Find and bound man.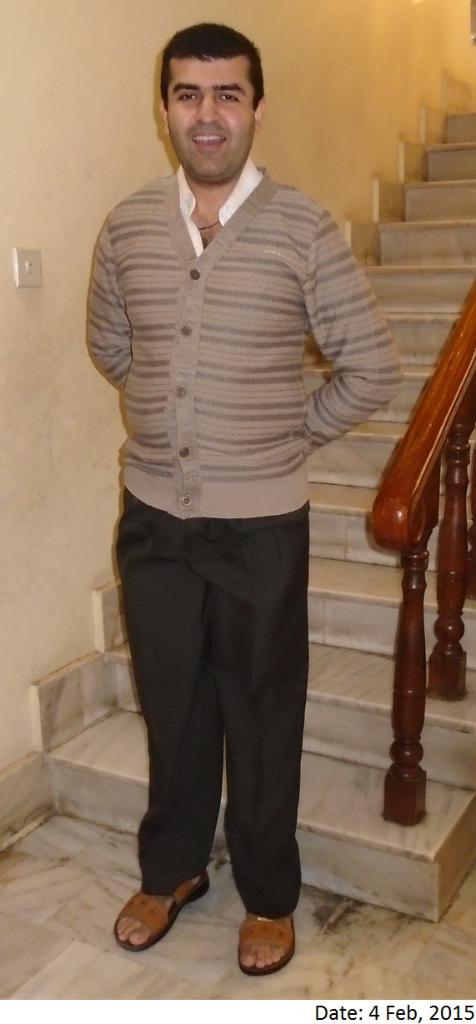
Bound: box=[70, 21, 399, 942].
